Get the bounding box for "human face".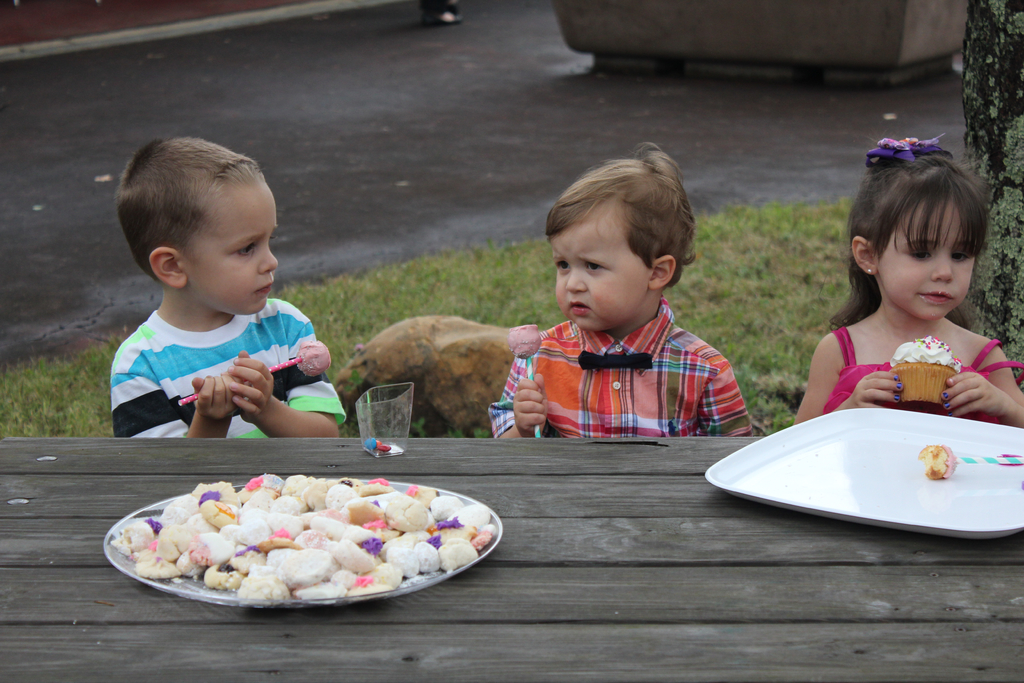
<box>184,170,276,317</box>.
